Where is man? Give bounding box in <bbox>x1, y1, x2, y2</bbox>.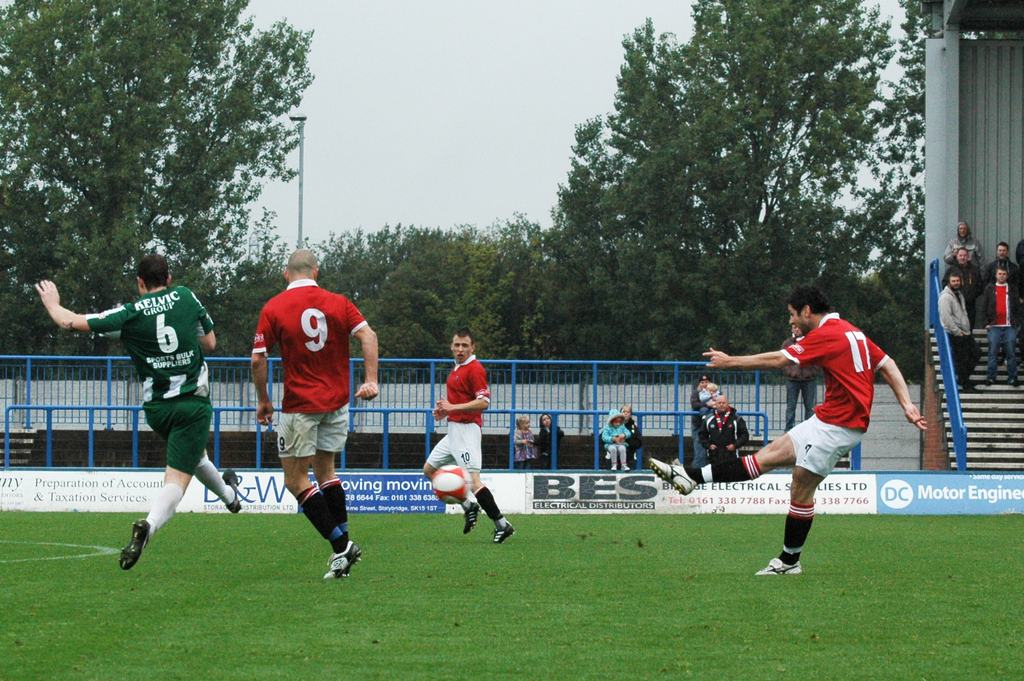
<bbox>703, 387, 749, 460</bbox>.
